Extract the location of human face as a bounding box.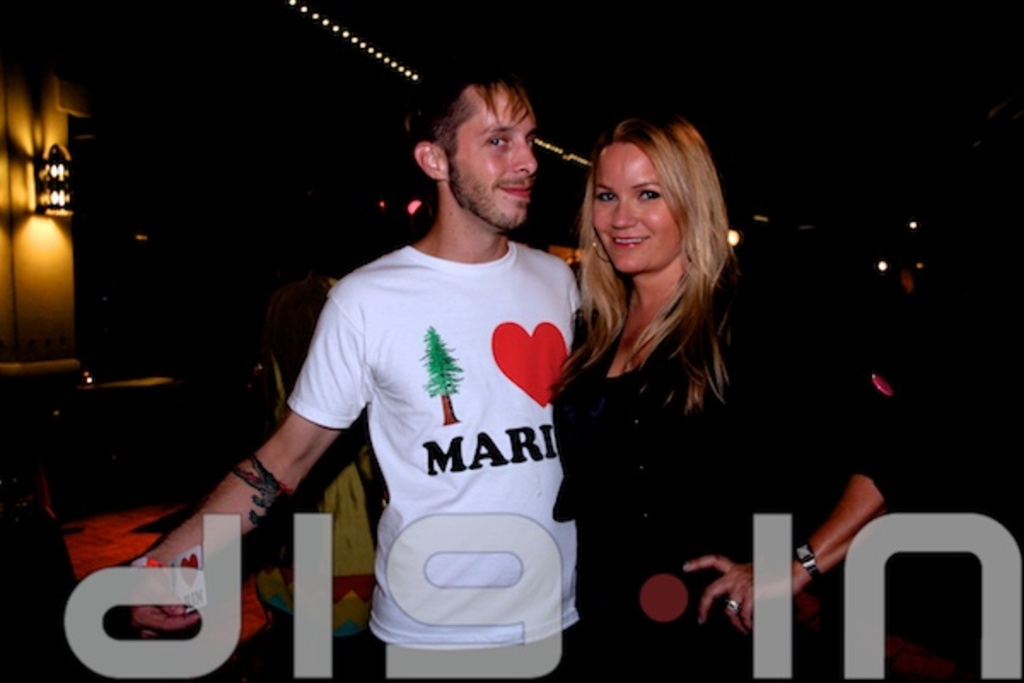
{"x1": 596, "y1": 147, "x2": 678, "y2": 277}.
